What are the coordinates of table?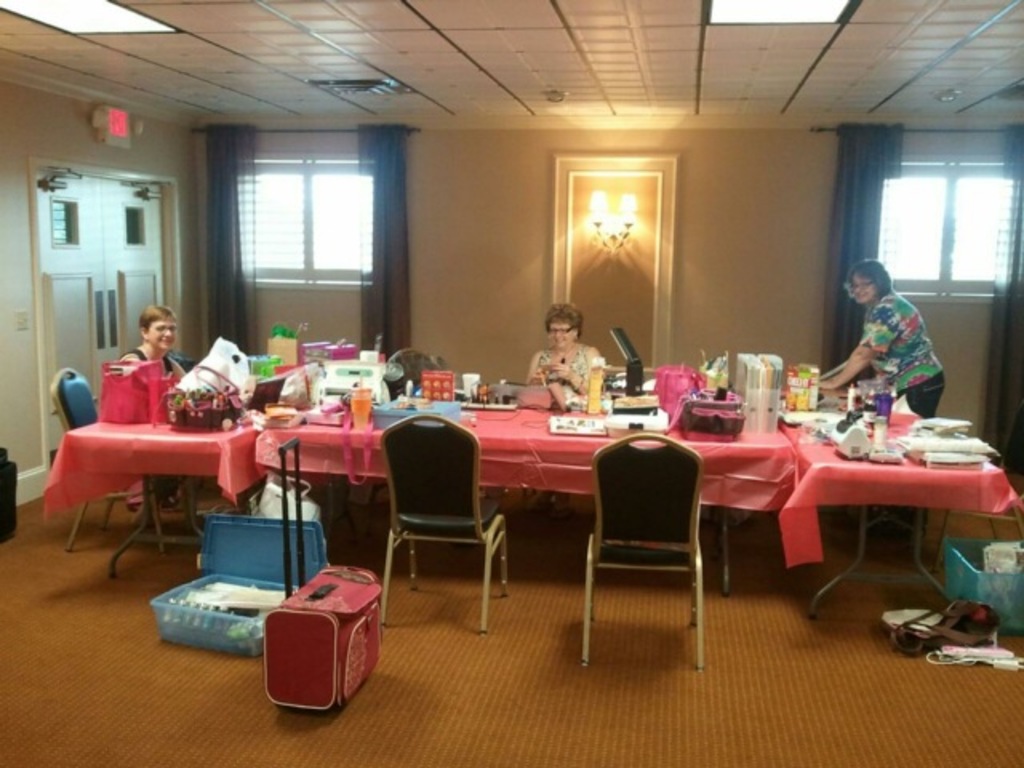
select_region(42, 418, 272, 518).
